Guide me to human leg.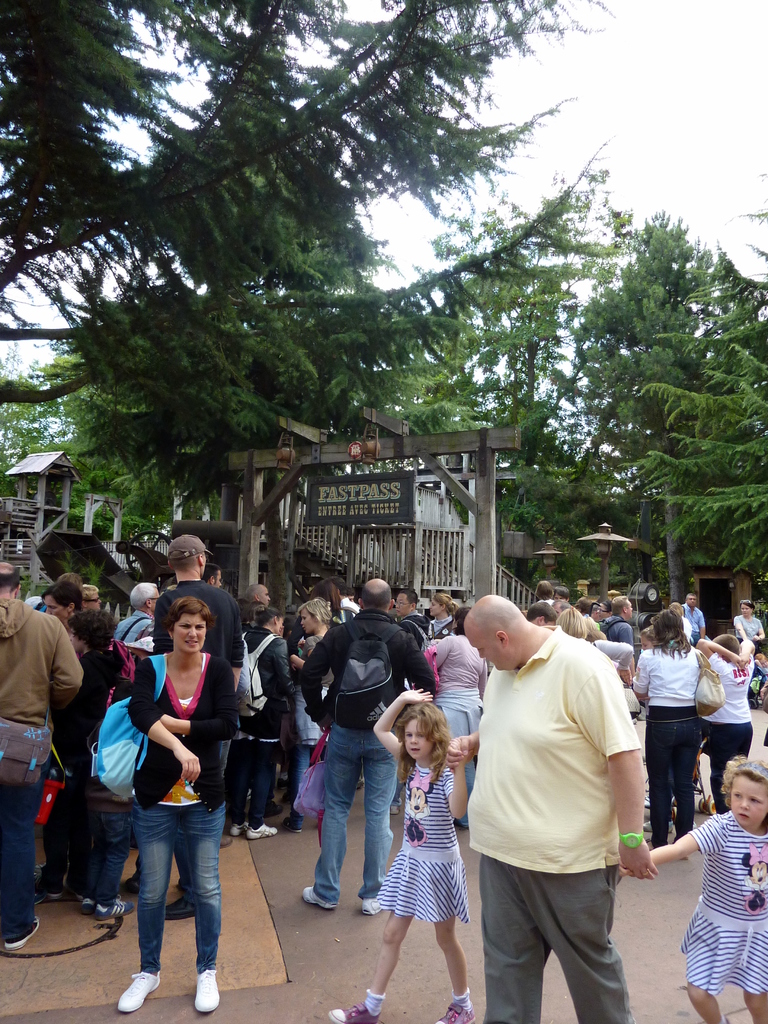
Guidance: [left=0, top=751, right=41, bottom=951].
